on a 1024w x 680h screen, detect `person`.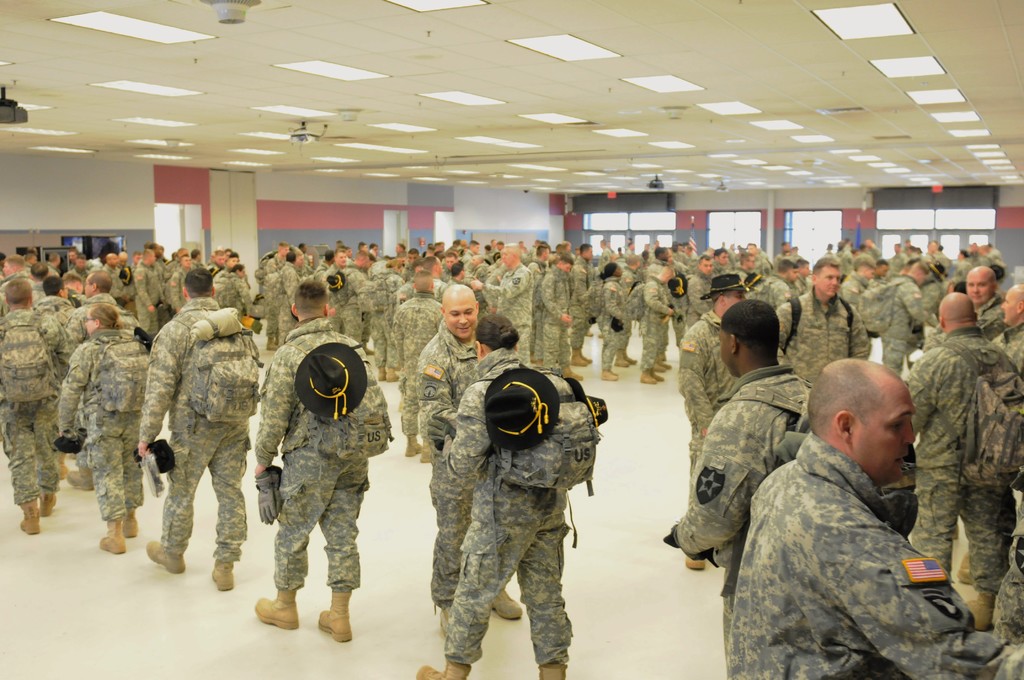
region(418, 312, 575, 679).
